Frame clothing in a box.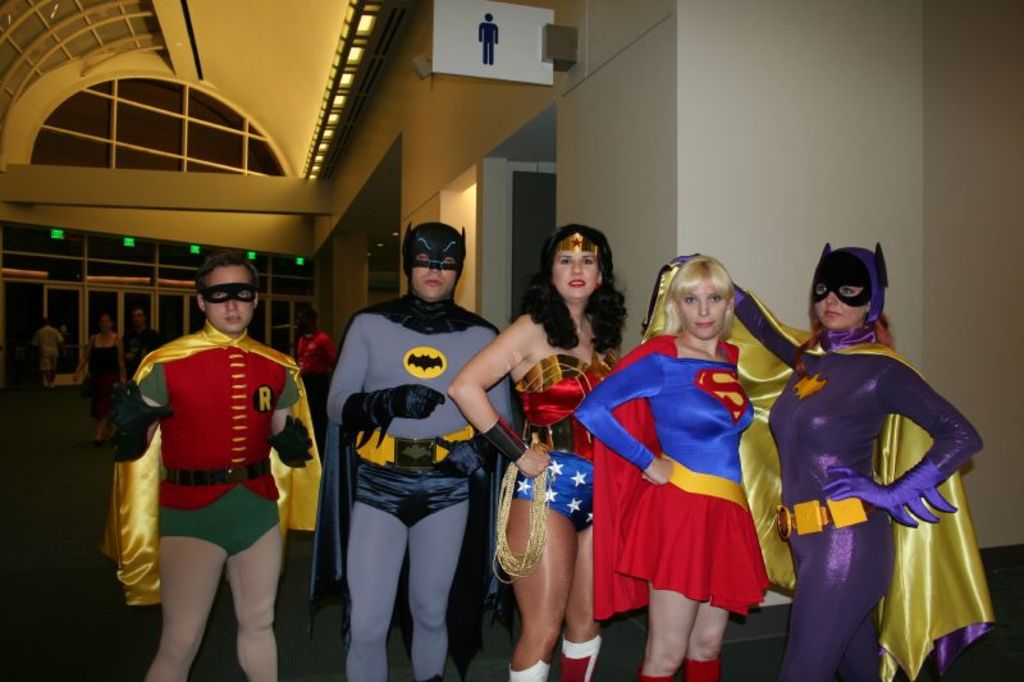
[87, 325, 116, 397].
